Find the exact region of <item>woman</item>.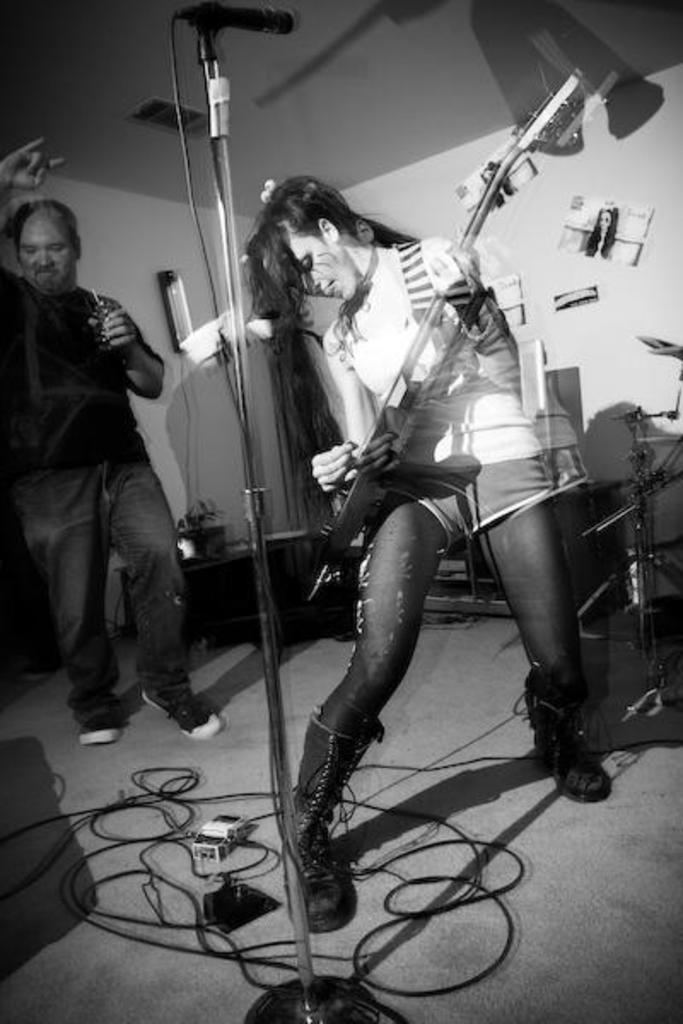
Exact region: (left=0, top=140, right=225, bottom=742).
